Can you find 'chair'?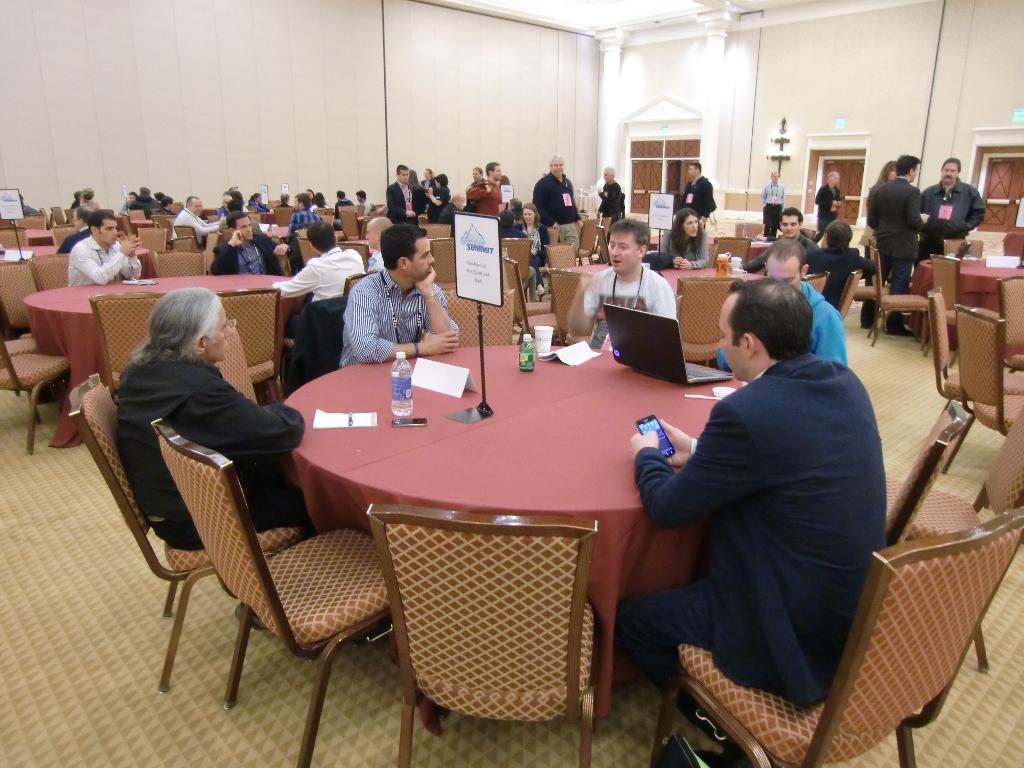
Yes, bounding box: pyautogui.locateOnScreen(601, 447, 966, 767).
